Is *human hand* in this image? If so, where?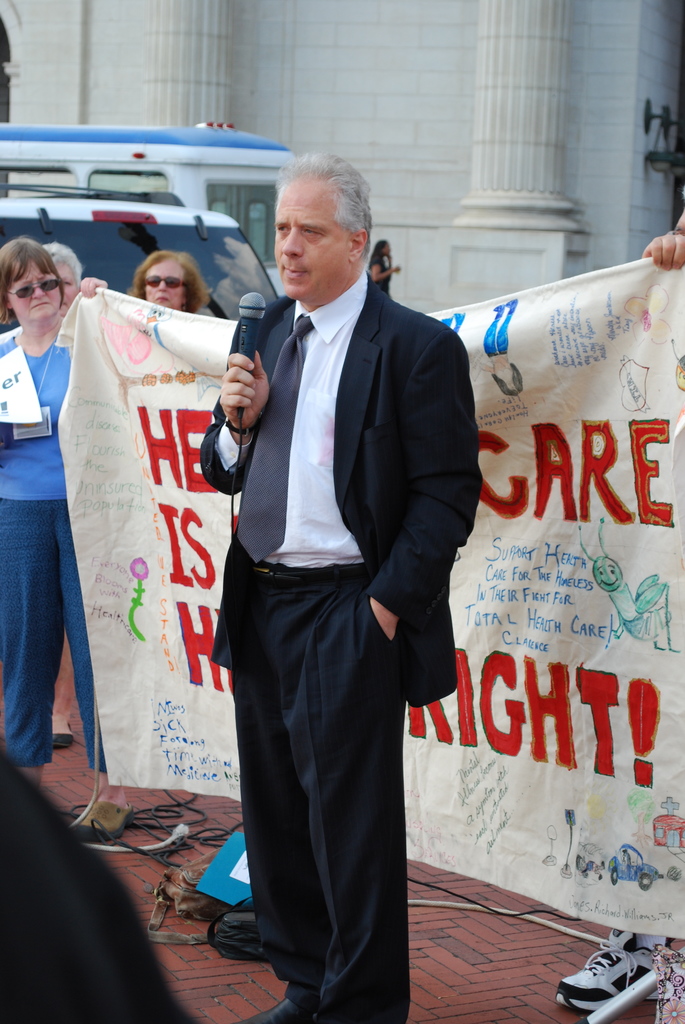
Yes, at <region>642, 232, 684, 274</region>.
